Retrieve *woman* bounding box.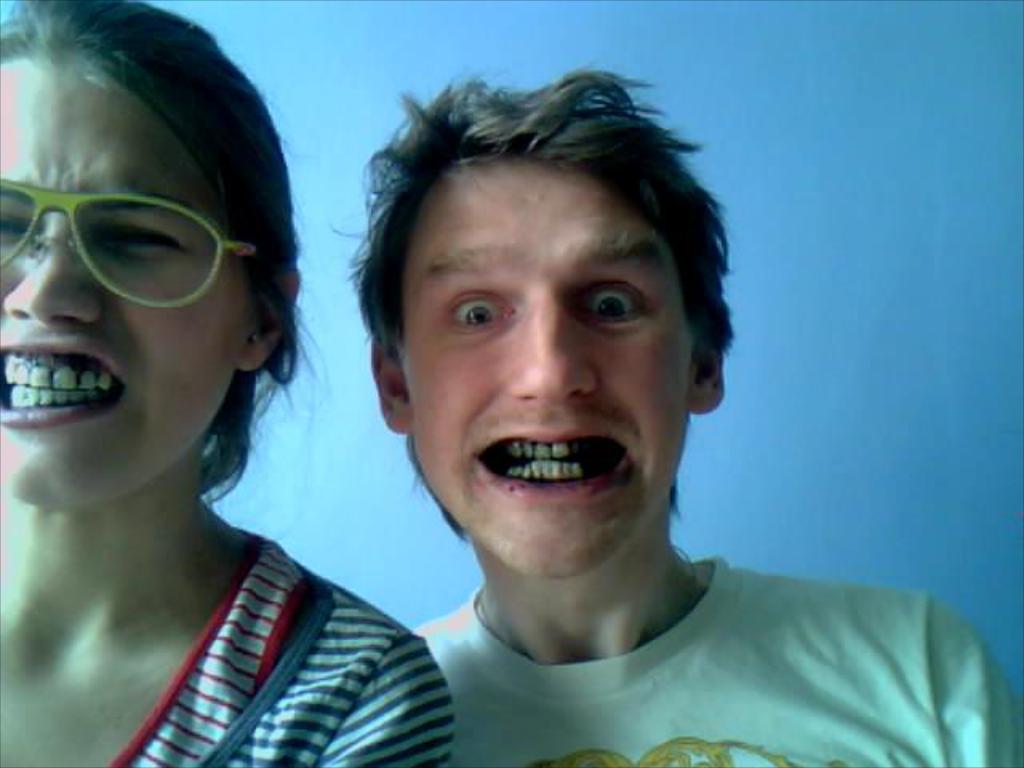
Bounding box: bbox=[0, 24, 424, 767].
